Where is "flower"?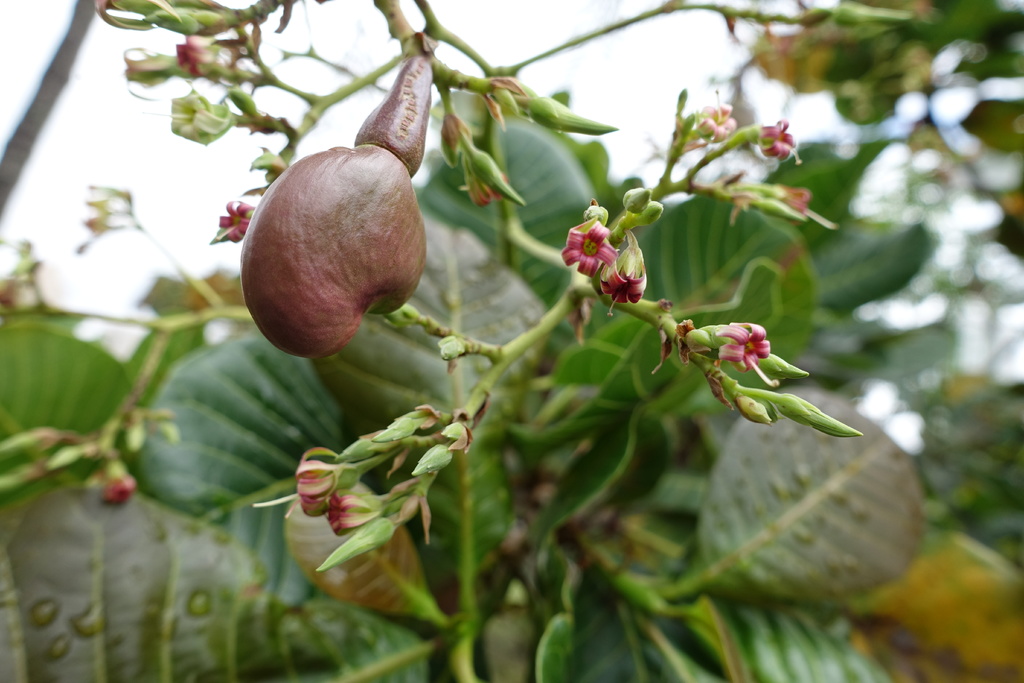
locate(682, 89, 741, 148).
